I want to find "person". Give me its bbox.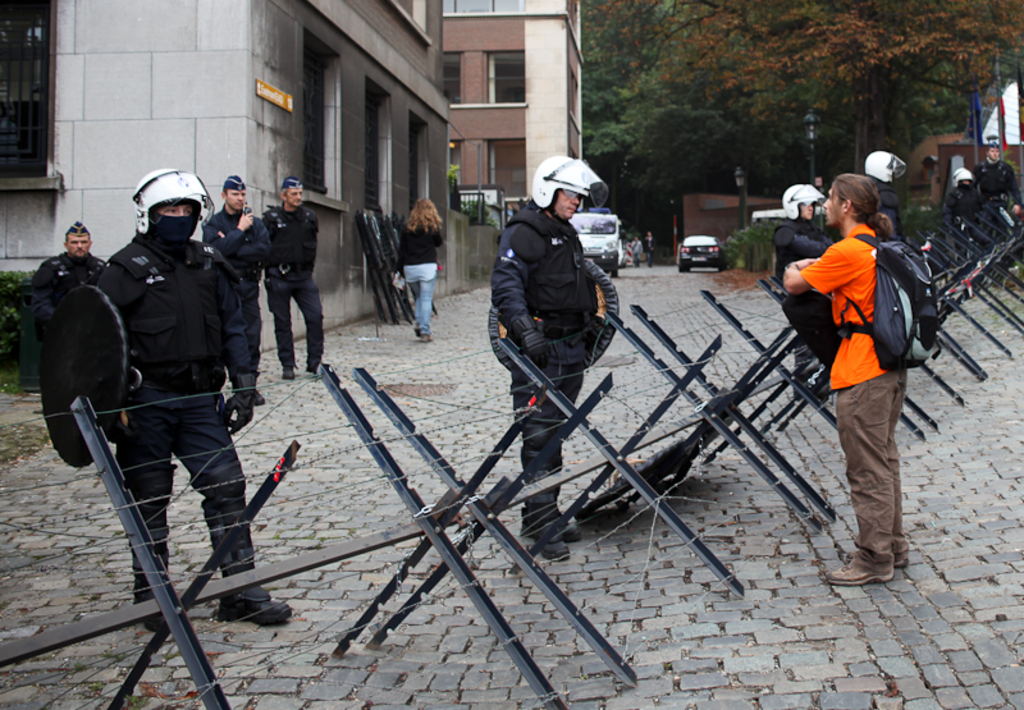
bbox=[69, 165, 291, 626].
